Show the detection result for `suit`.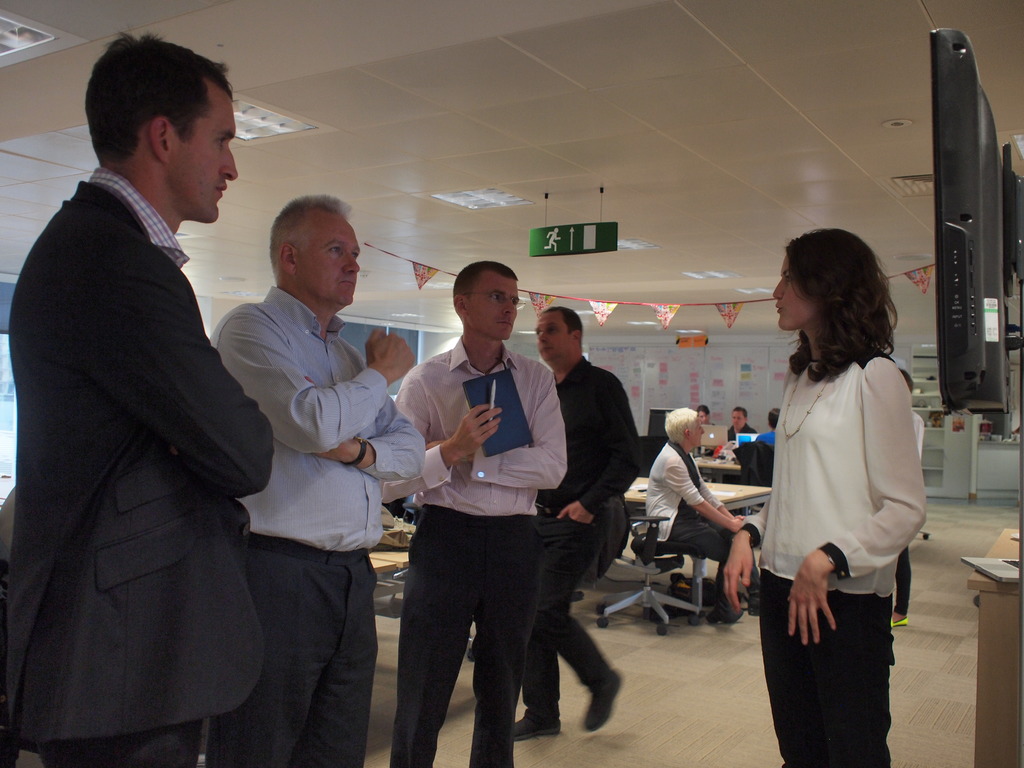
0 184 277 767.
